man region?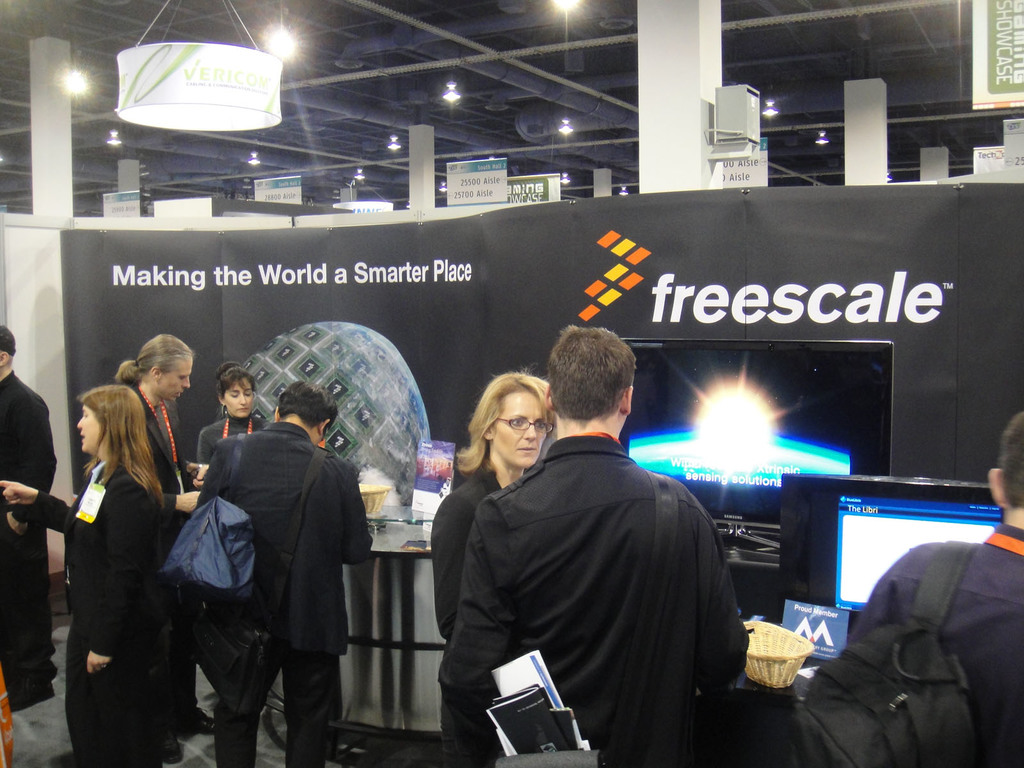
<region>193, 376, 371, 767</region>
